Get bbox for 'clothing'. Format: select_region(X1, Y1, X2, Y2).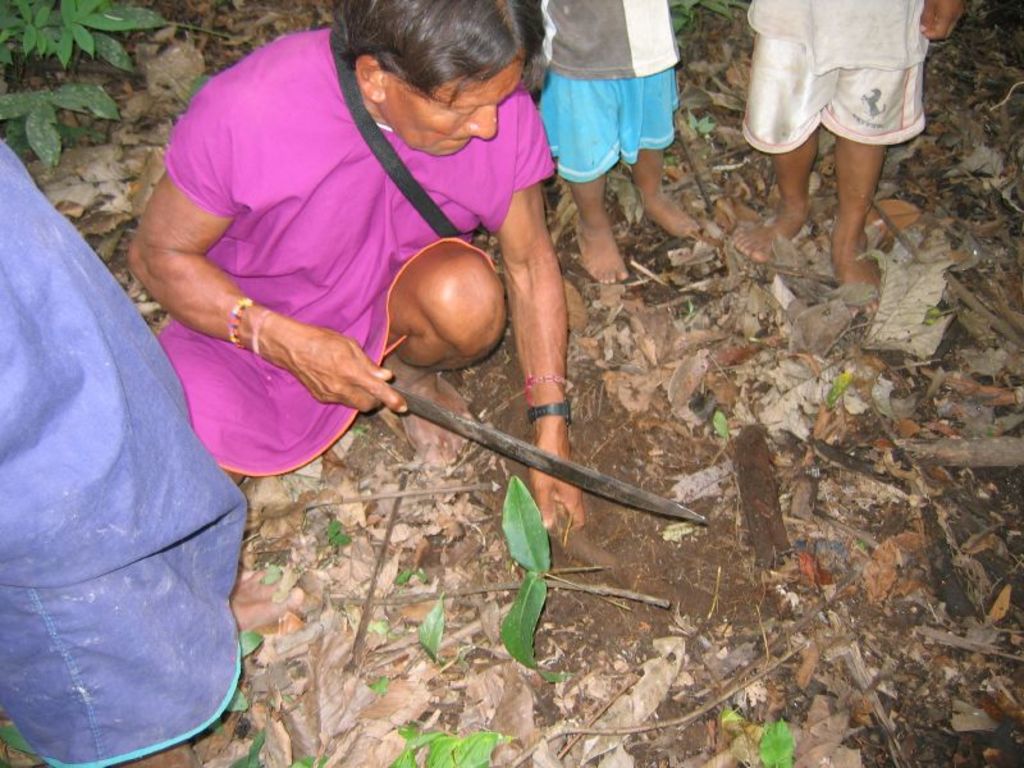
select_region(141, 13, 531, 490).
